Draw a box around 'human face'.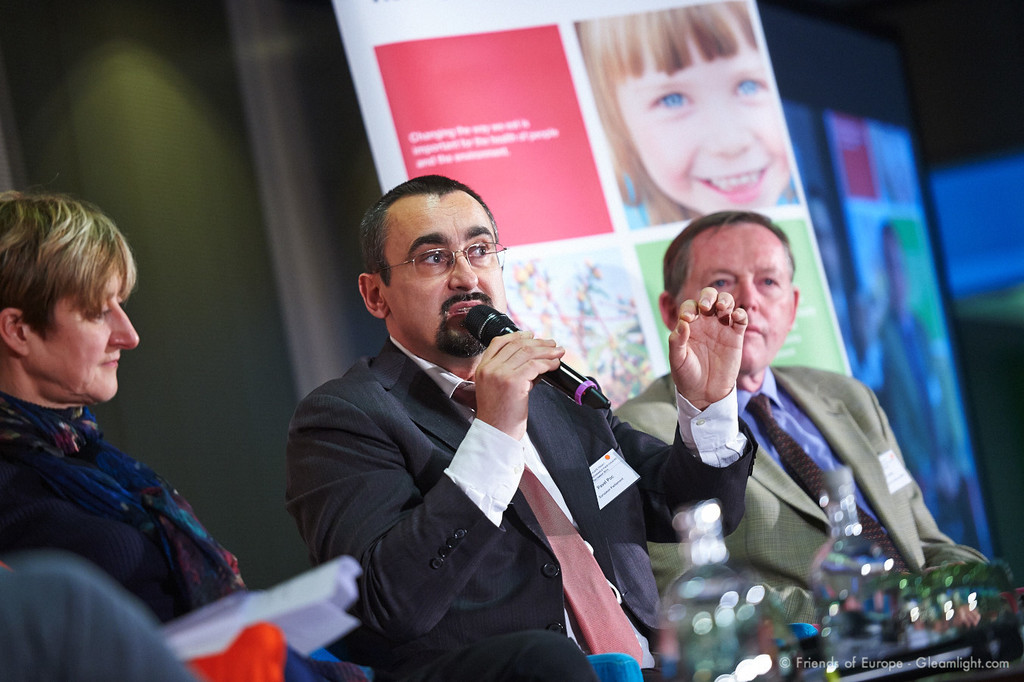
detection(614, 45, 792, 216).
